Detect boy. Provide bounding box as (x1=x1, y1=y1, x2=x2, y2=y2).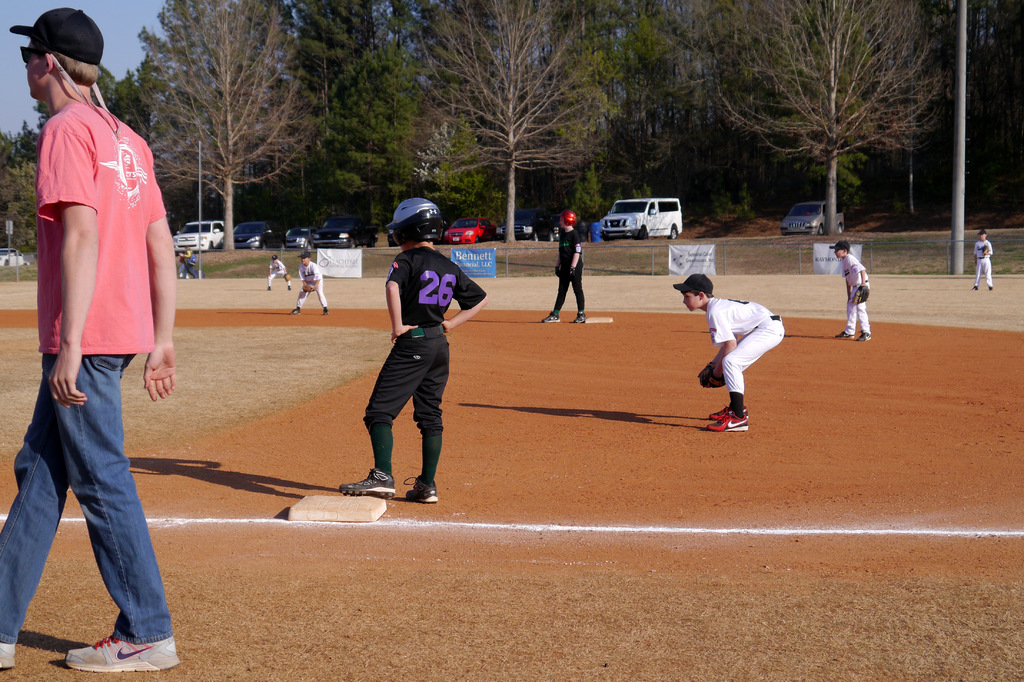
(x1=0, y1=8, x2=182, y2=677).
